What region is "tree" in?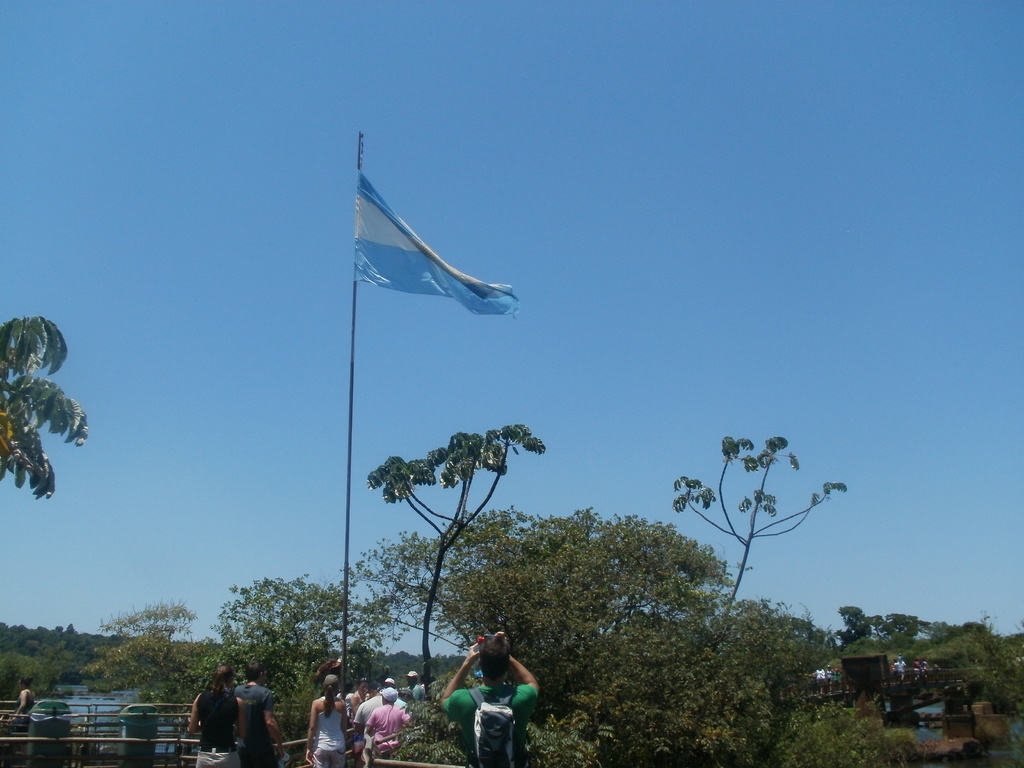
bbox=[0, 313, 89, 502].
